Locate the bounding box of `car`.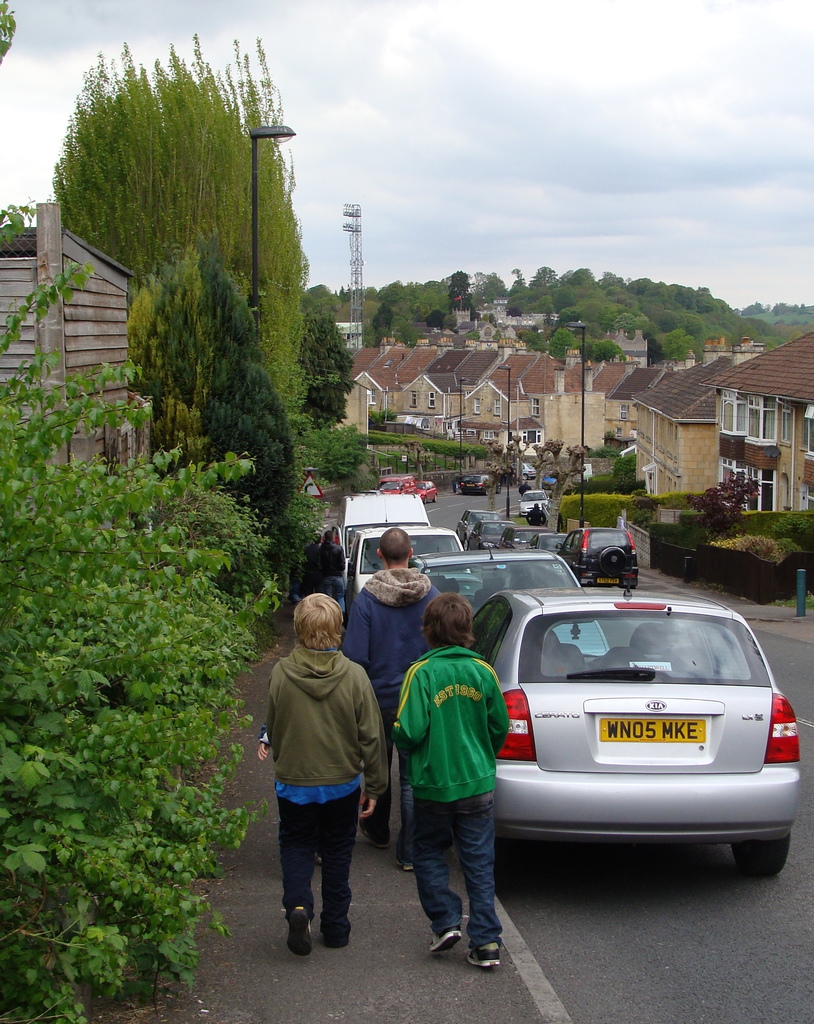
Bounding box: 339/519/465/600.
